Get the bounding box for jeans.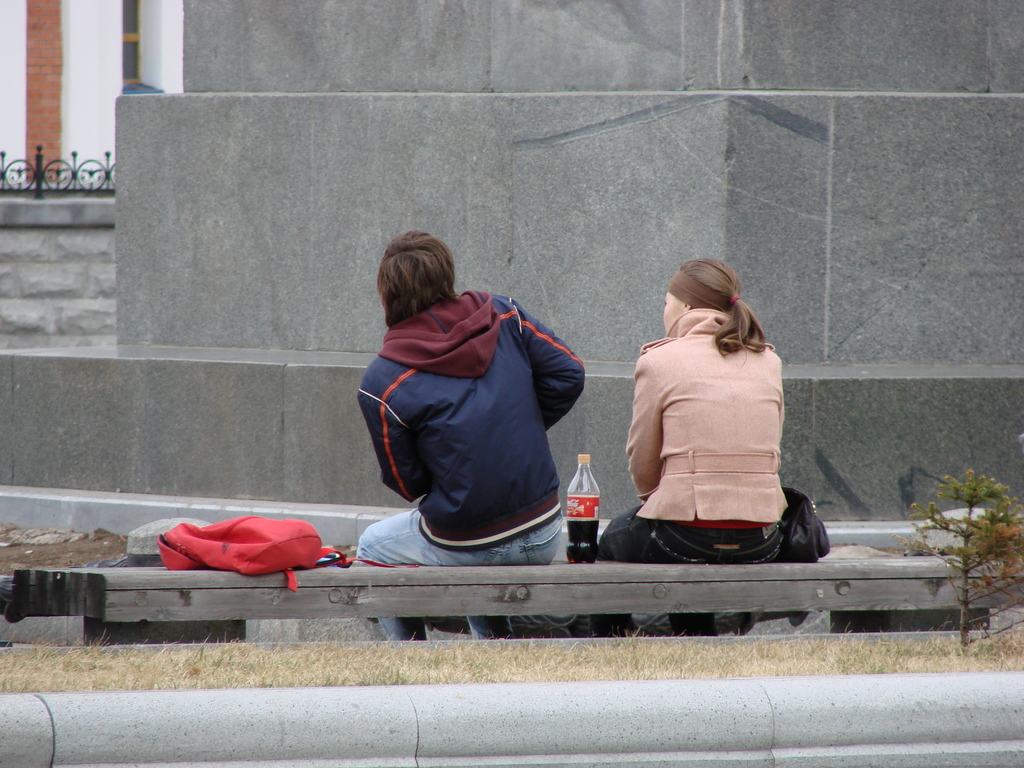
l=356, t=505, r=562, b=641.
